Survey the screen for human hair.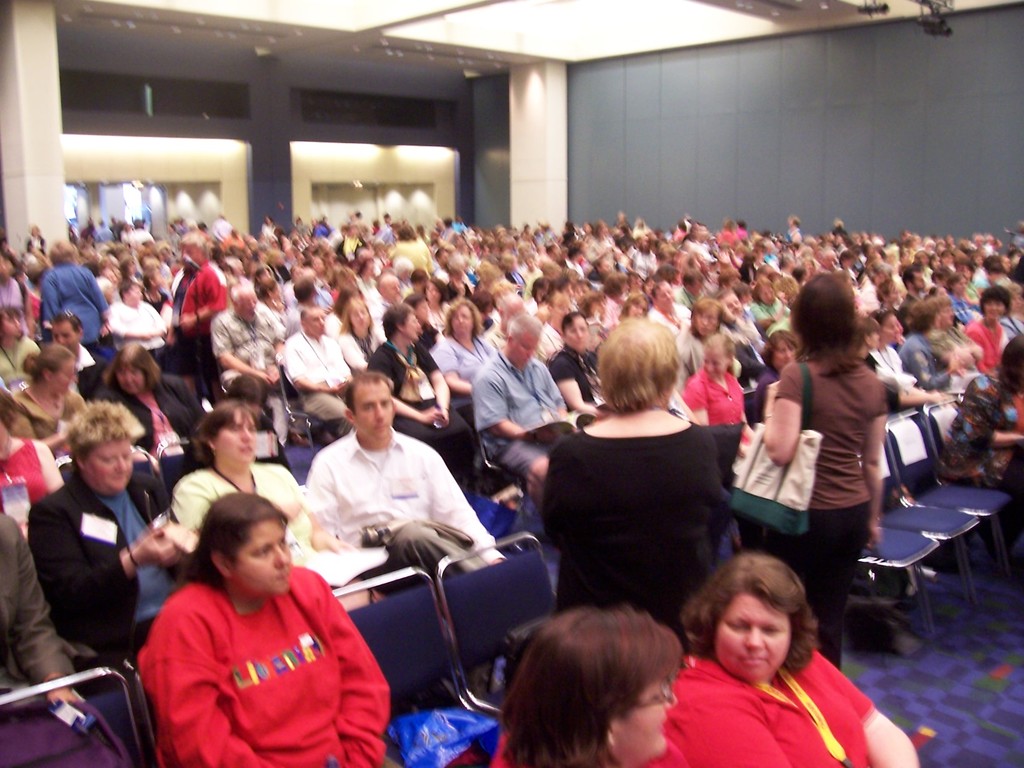
Survey found: <region>344, 373, 394, 421</region>.
